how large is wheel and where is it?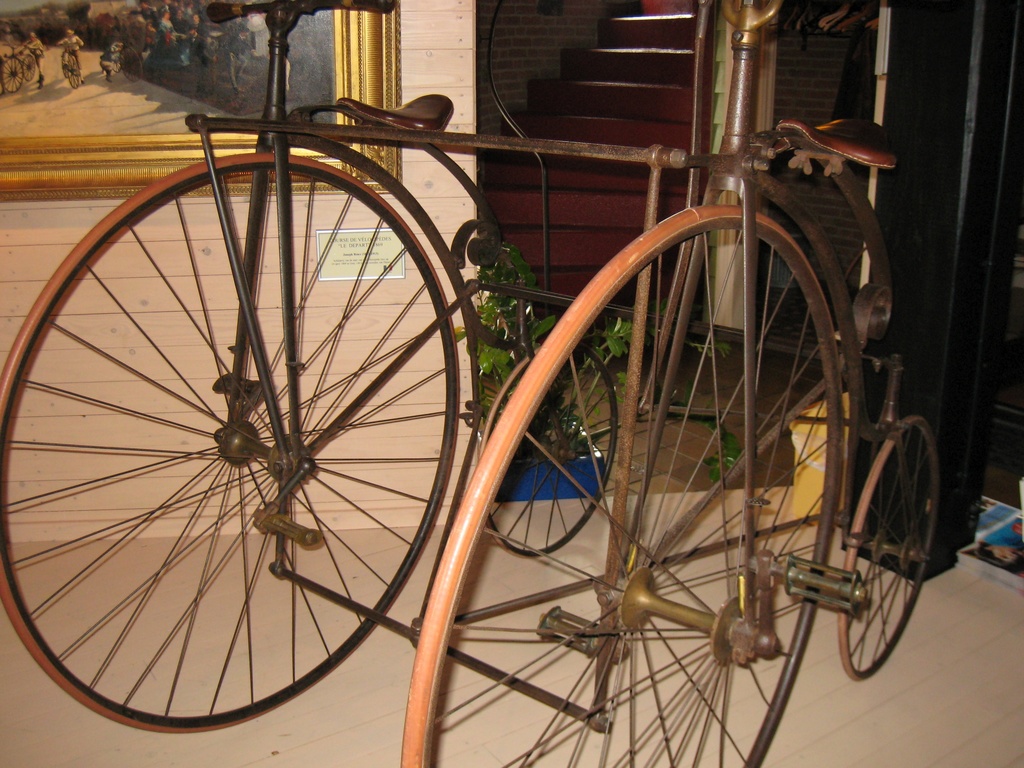
Bounding box: {"left": 836, "top": 416, "right": 940, "bottom": 680}.
